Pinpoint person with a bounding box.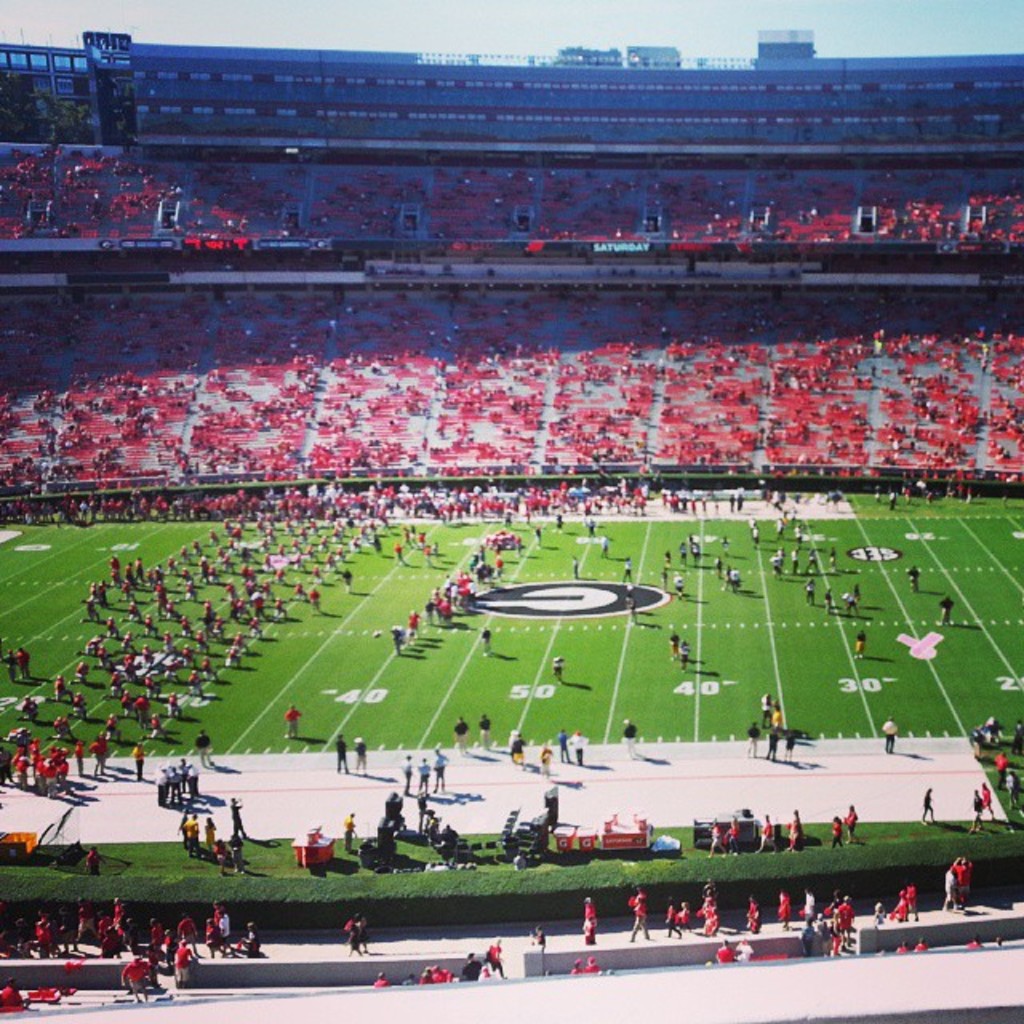
bbox(632, 883, 651, 912).
